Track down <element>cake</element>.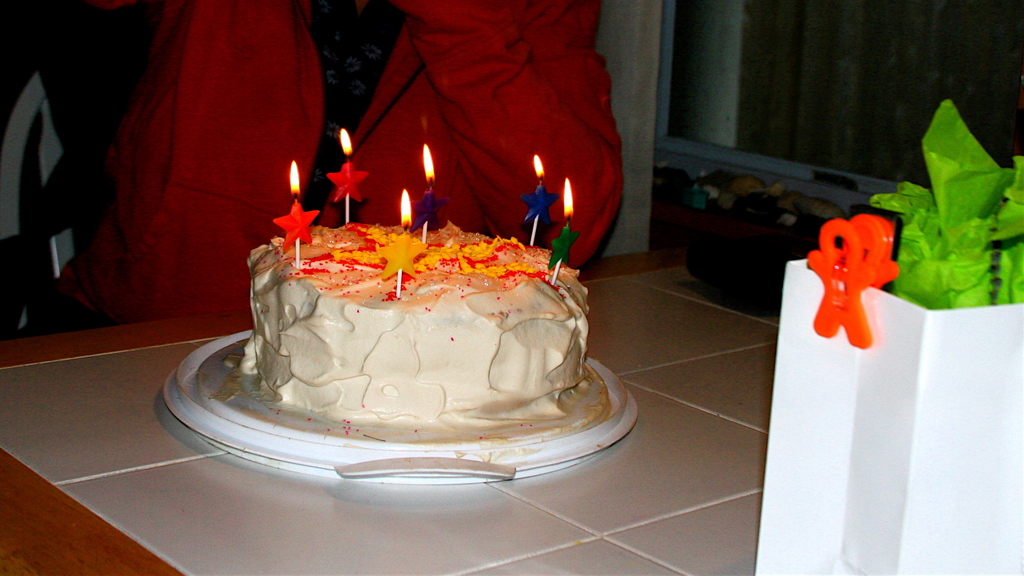
Tracked to bbox(241, 220, 586, 417).
